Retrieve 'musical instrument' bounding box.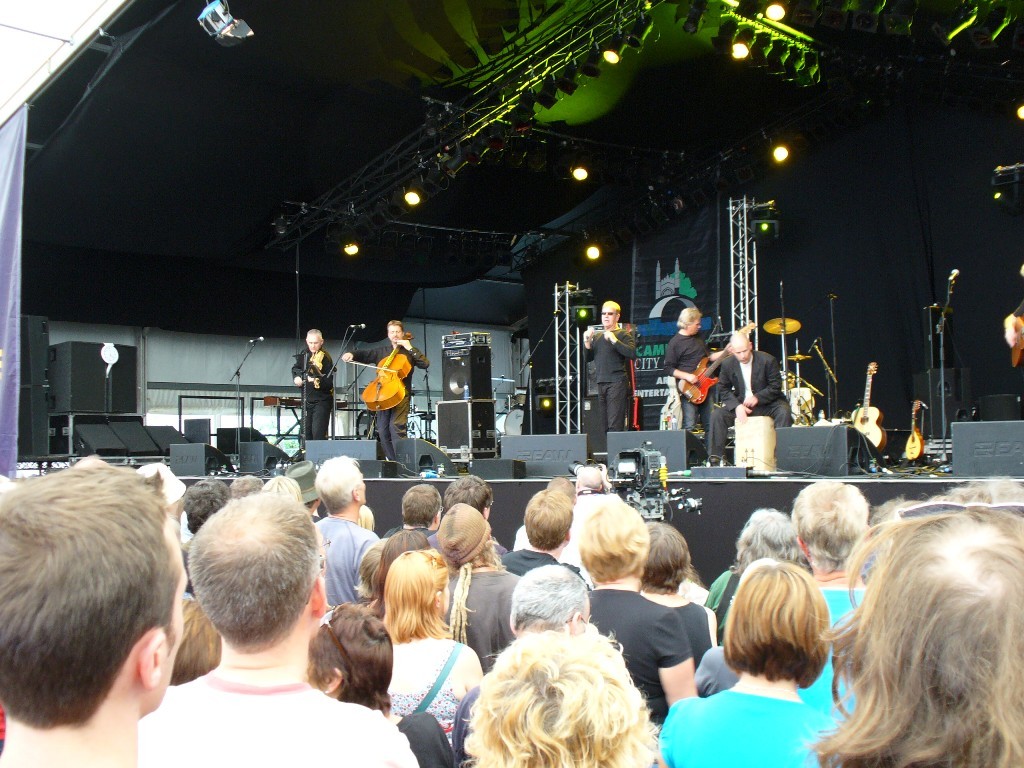
Bounding box: <region>495, 404, 531, 438</region>.
